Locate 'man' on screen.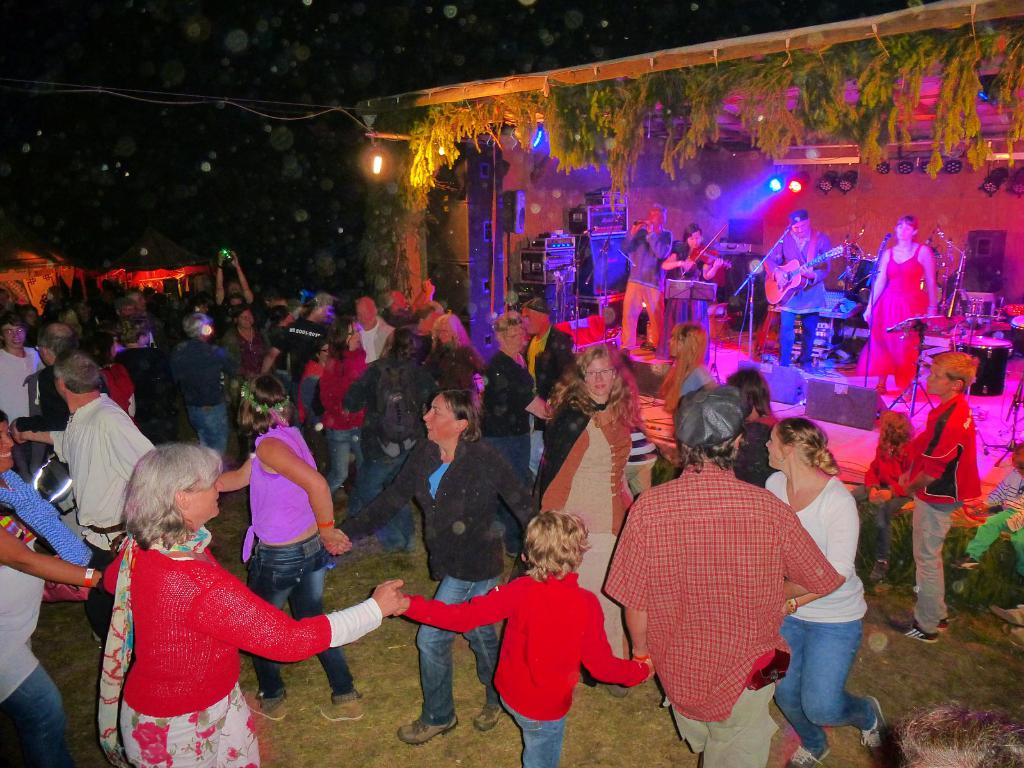
On screen at 167:312:238:445.
